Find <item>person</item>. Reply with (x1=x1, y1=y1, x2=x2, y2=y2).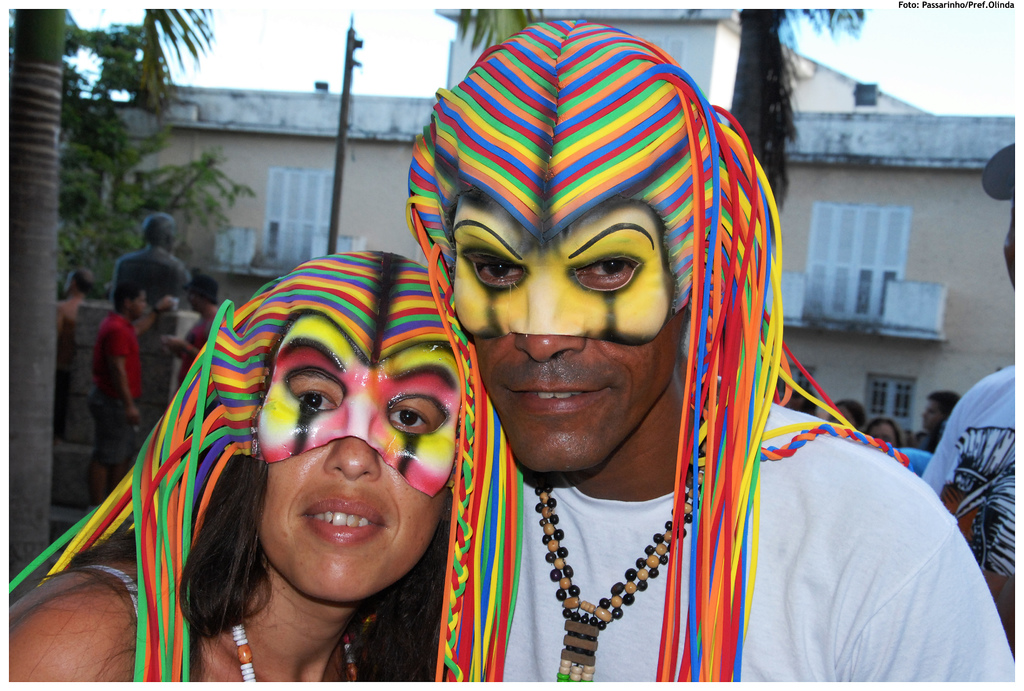
(x1=0, y1=252, x2=463, y2=688).
